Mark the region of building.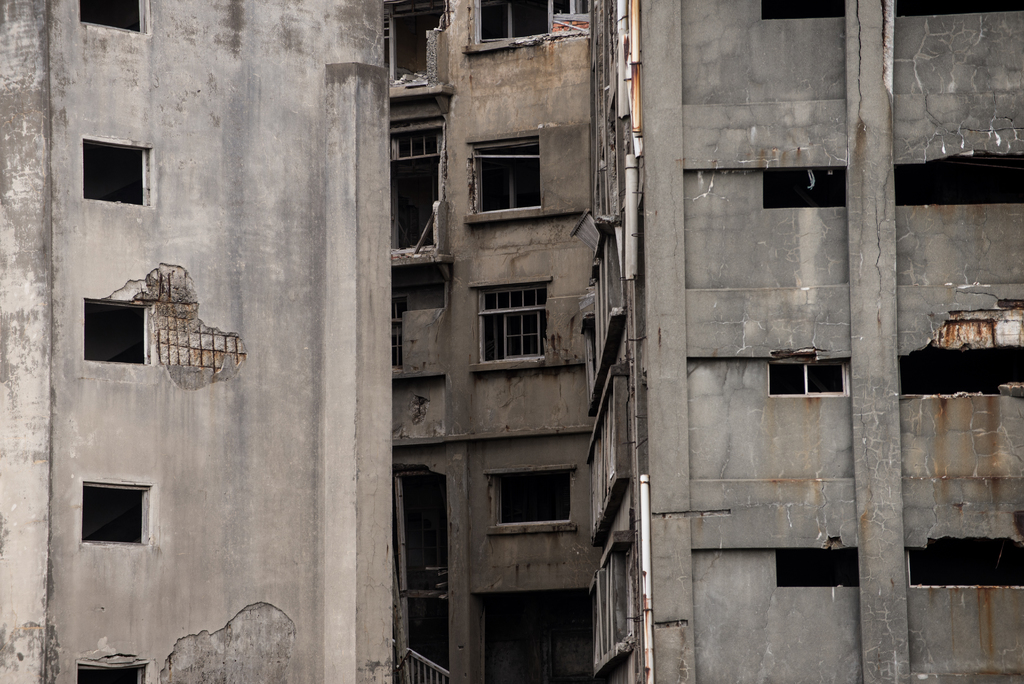
Region: [x1=0, y1=0, x2=1022, y2=683].
